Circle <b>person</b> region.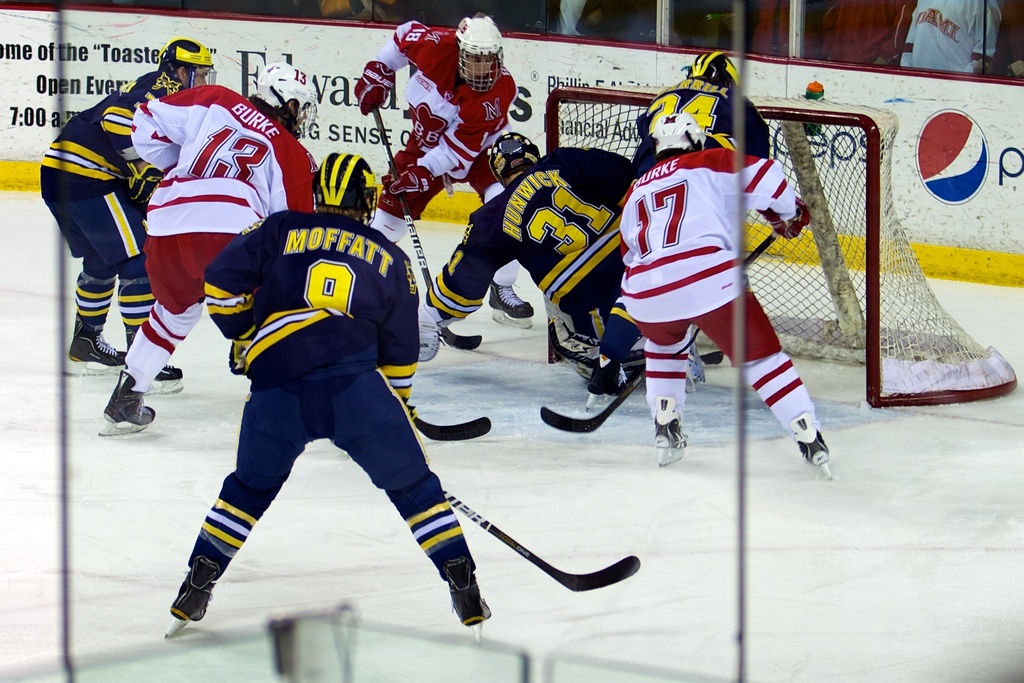
Region: crop(624, 105, 834, 488).
